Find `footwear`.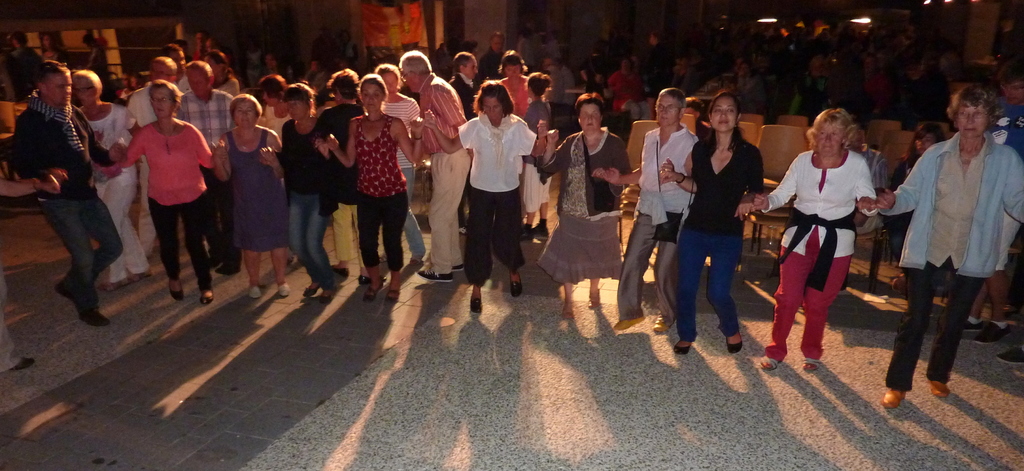
x1=387, y1=285, x2=399, y2=306.
